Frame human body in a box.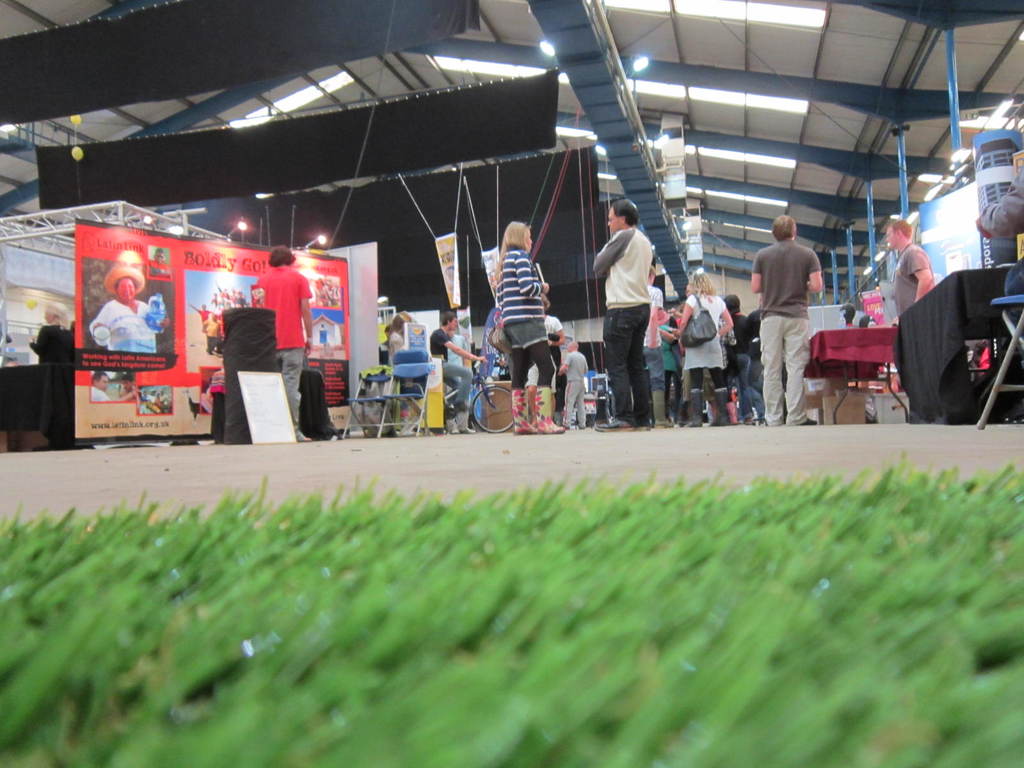
253/271/318/445.
